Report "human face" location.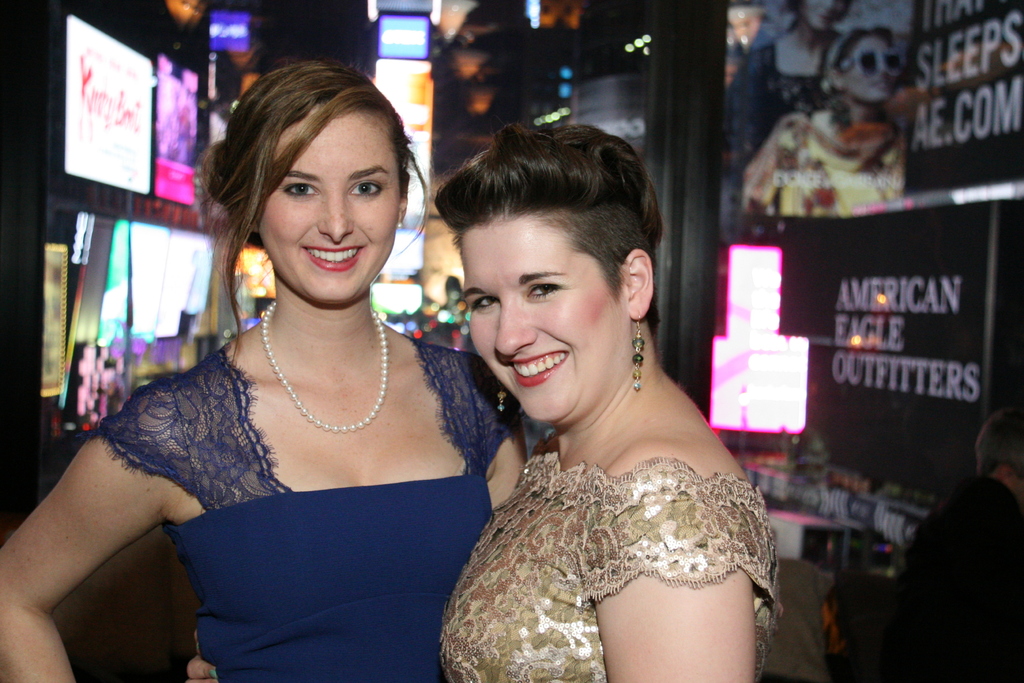
Report: {"x1": 846, "y1": 39, "x2": 897, "y2": 98}.
